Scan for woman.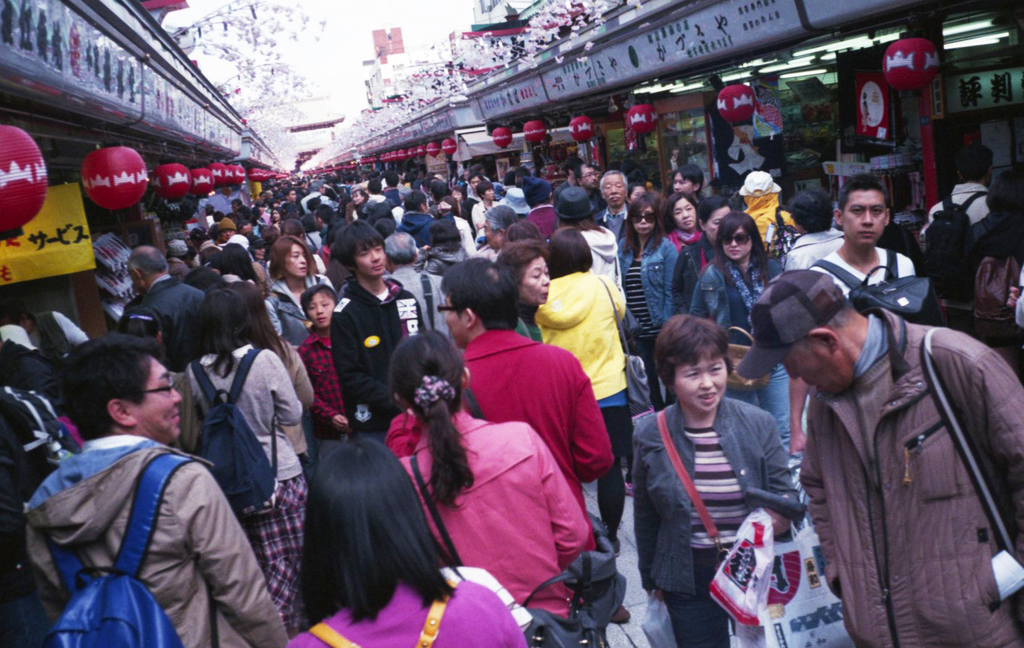
Scan result: bbox=[419, 220, 474, 277].
